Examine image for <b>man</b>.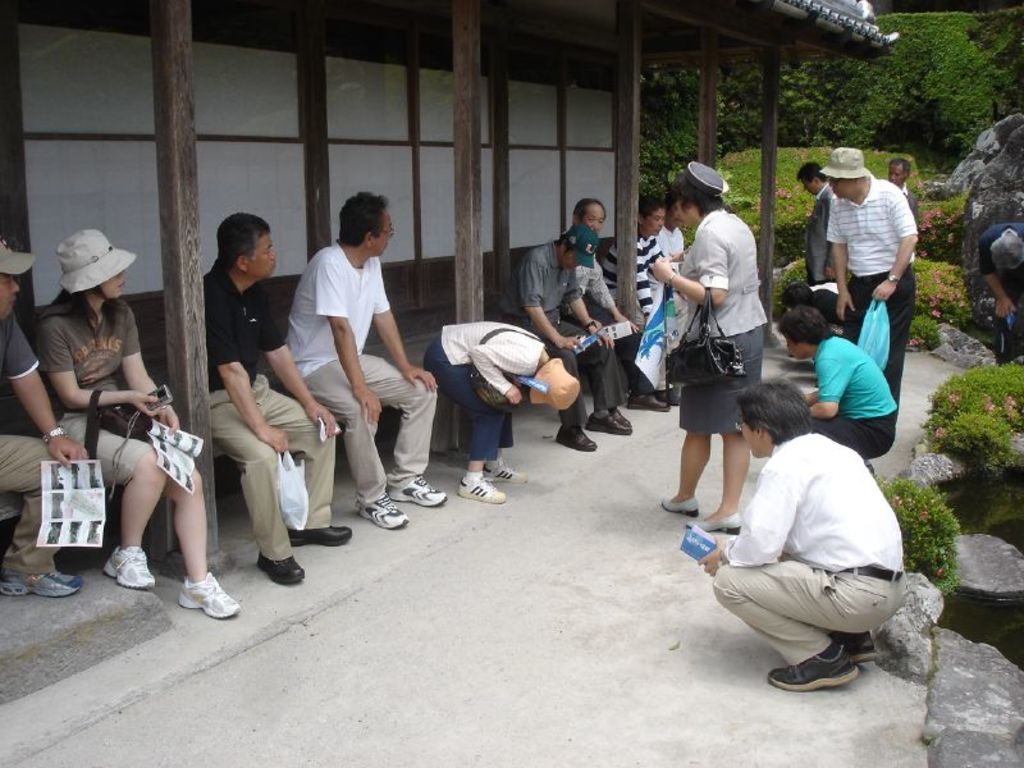
Examination result: rect(819, 146, 920, 416).
